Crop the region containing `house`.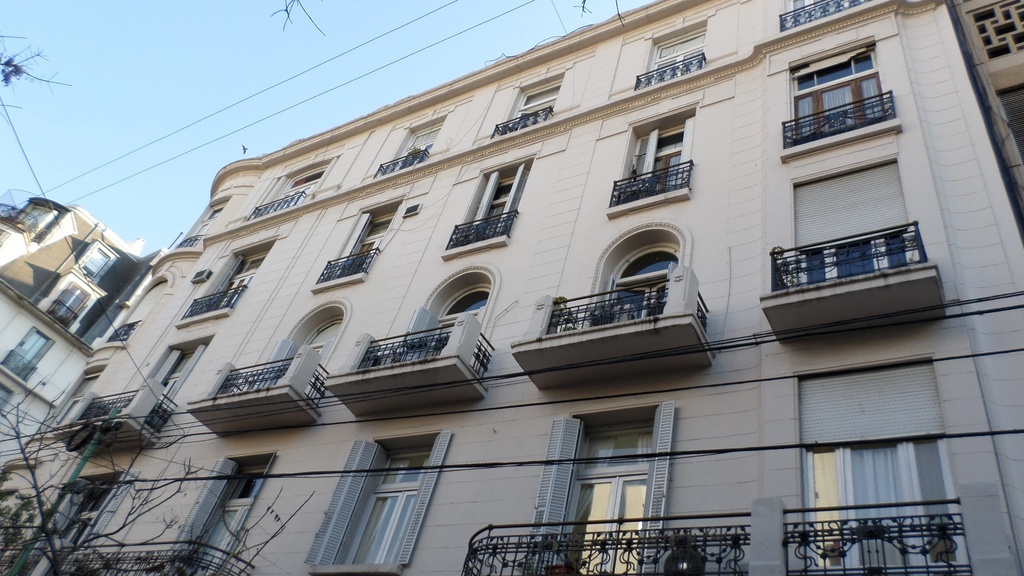
Crop region: 81, 0, 1014, 551.
